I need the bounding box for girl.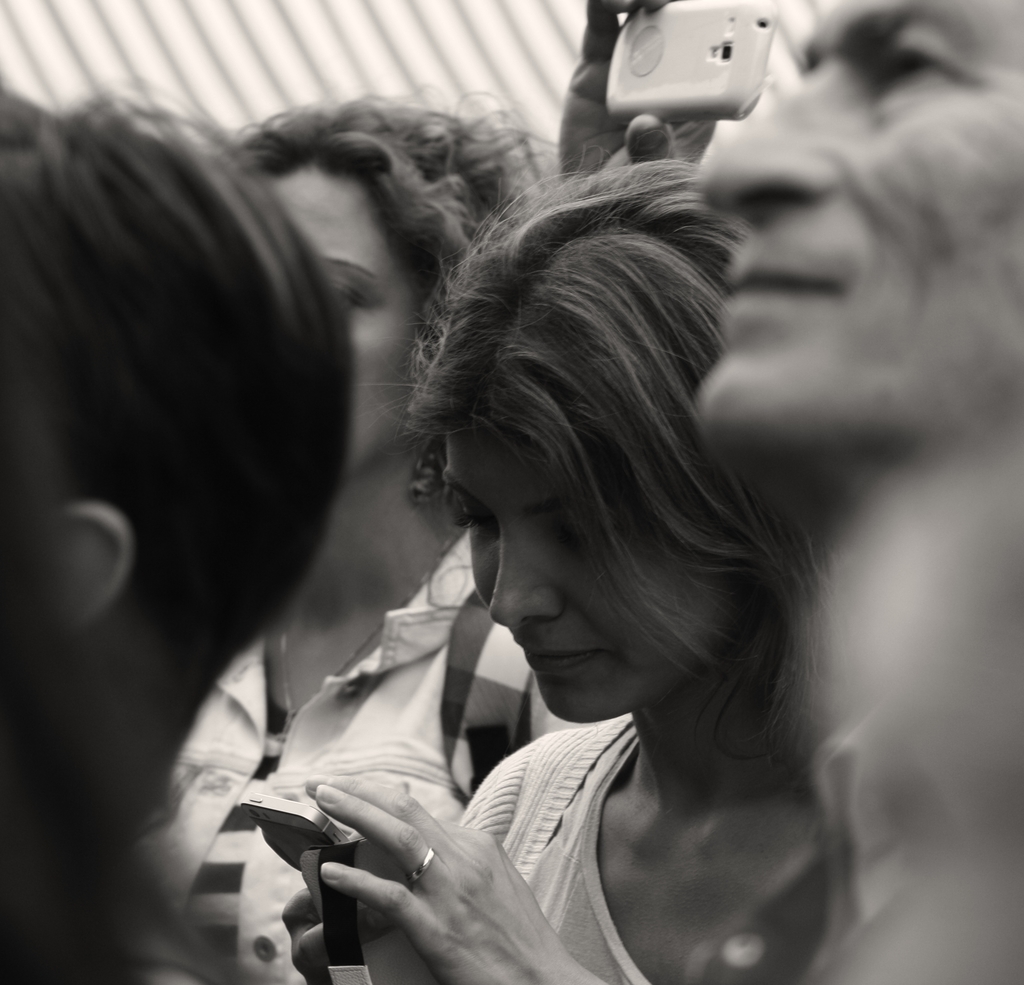
Here it is: [x1=138, y1=80, x2=566, y2=984].
